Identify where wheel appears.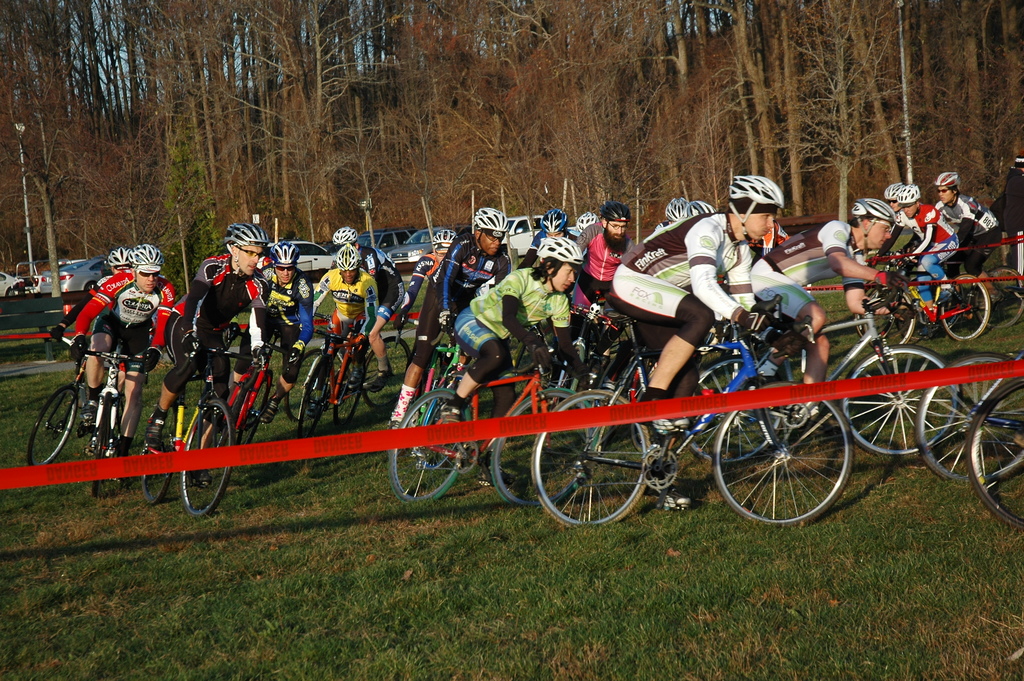
Appears at select_region(723, 407, 870, 524).
